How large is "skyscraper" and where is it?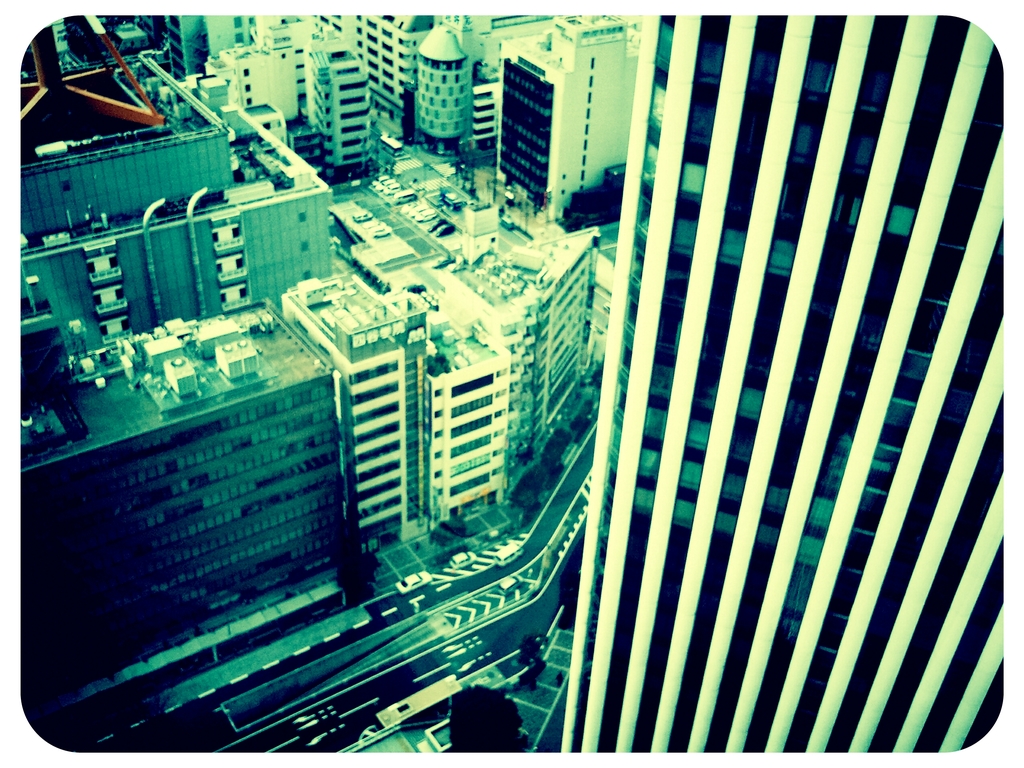
Bounding box: [415, 12, 483, 156].
